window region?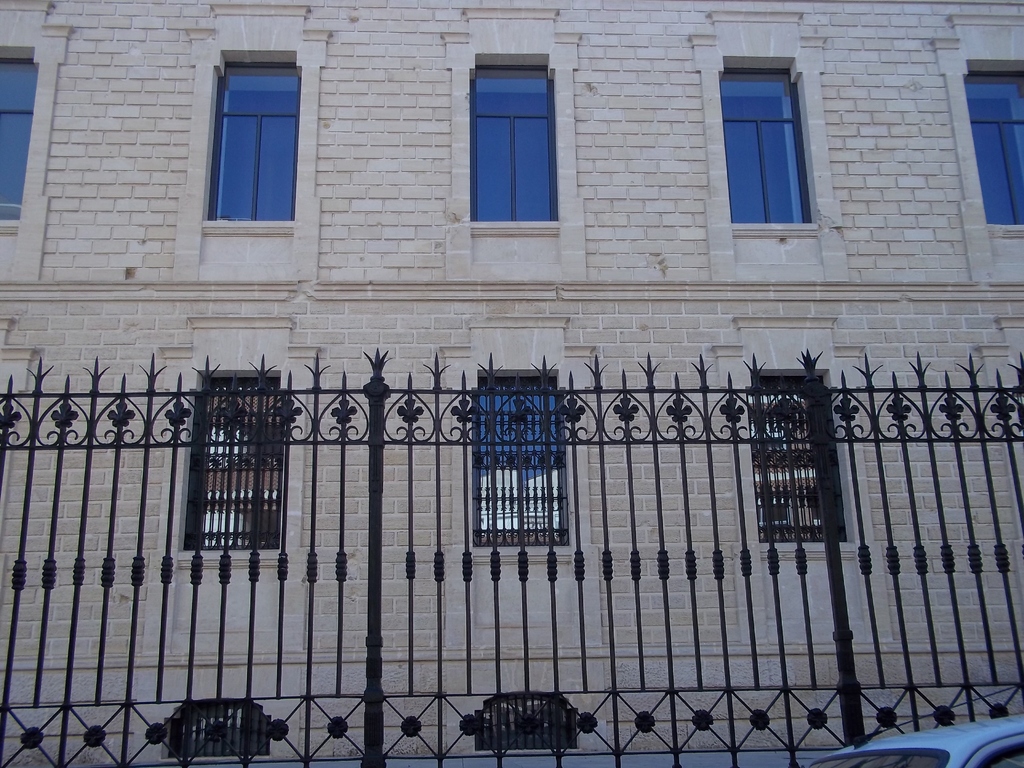
left=724, top=53, right=821, bottom=226
